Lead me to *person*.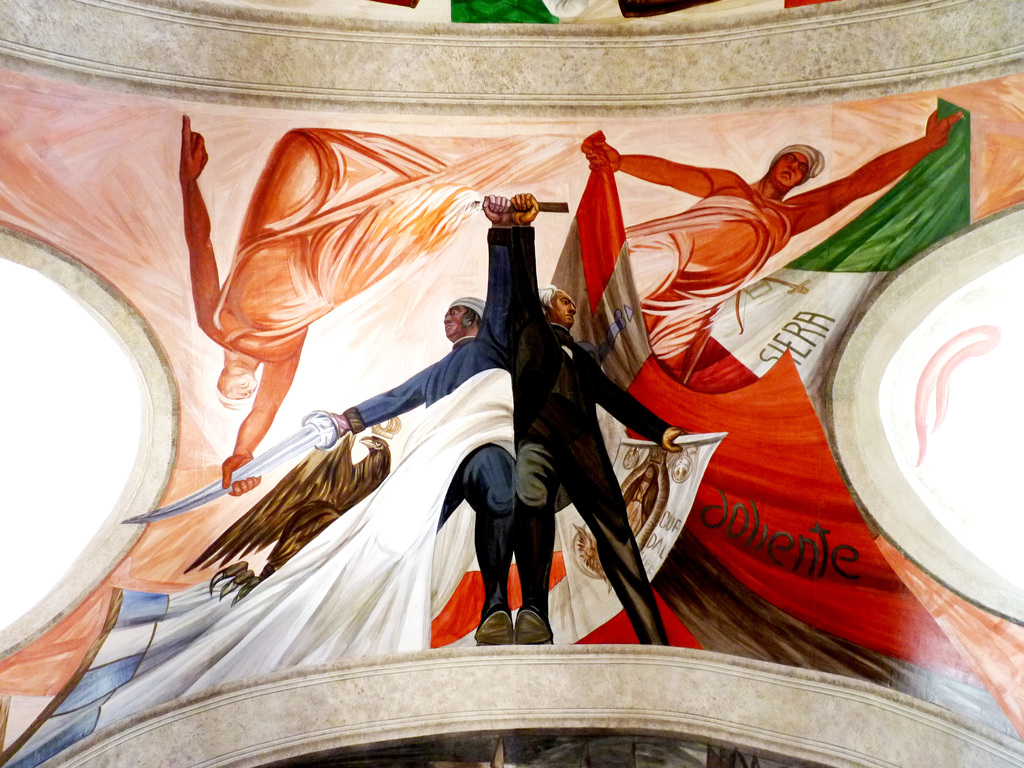
Lead to <box>582,114,971,376</box>.
